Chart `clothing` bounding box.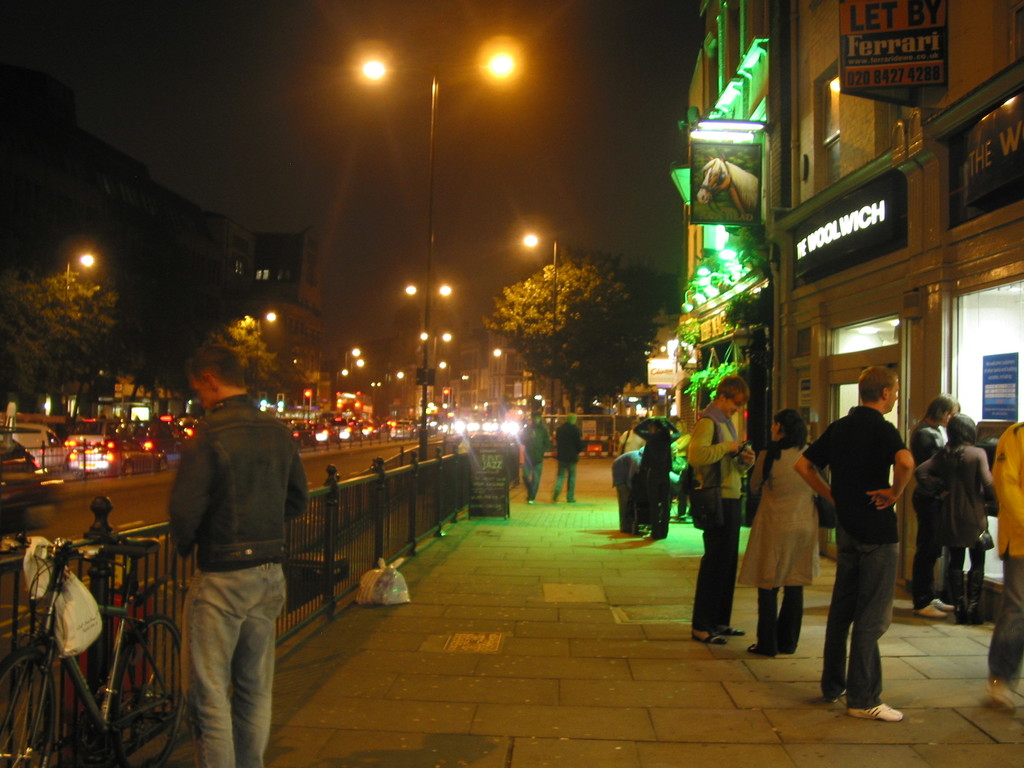
Charted: (633,415,678,533).
